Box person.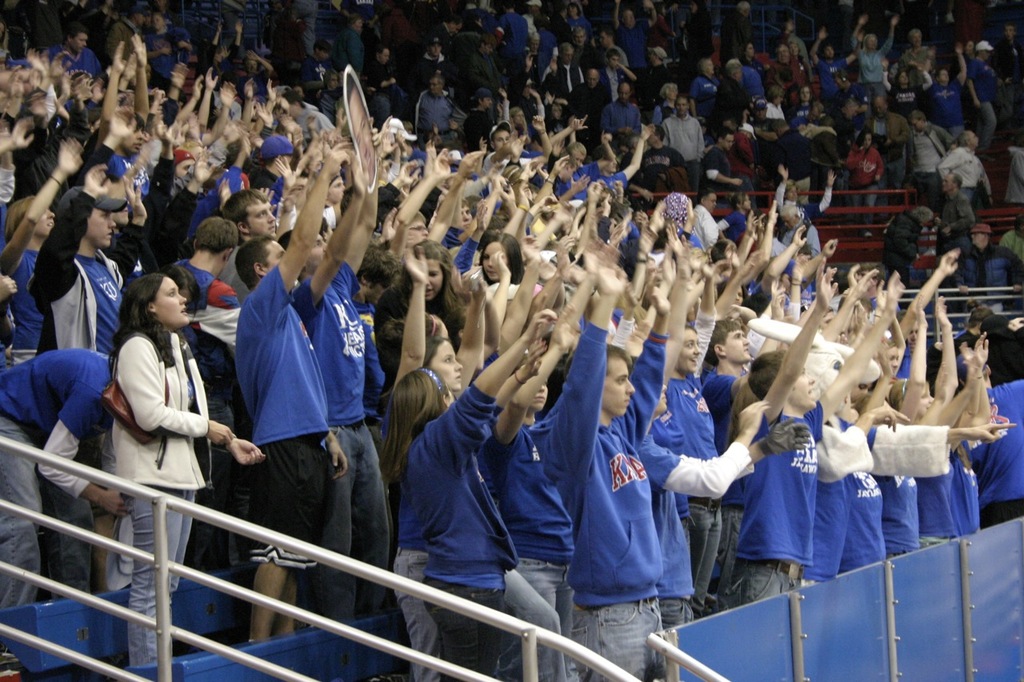
select_region(790, 88, 826, 118).
